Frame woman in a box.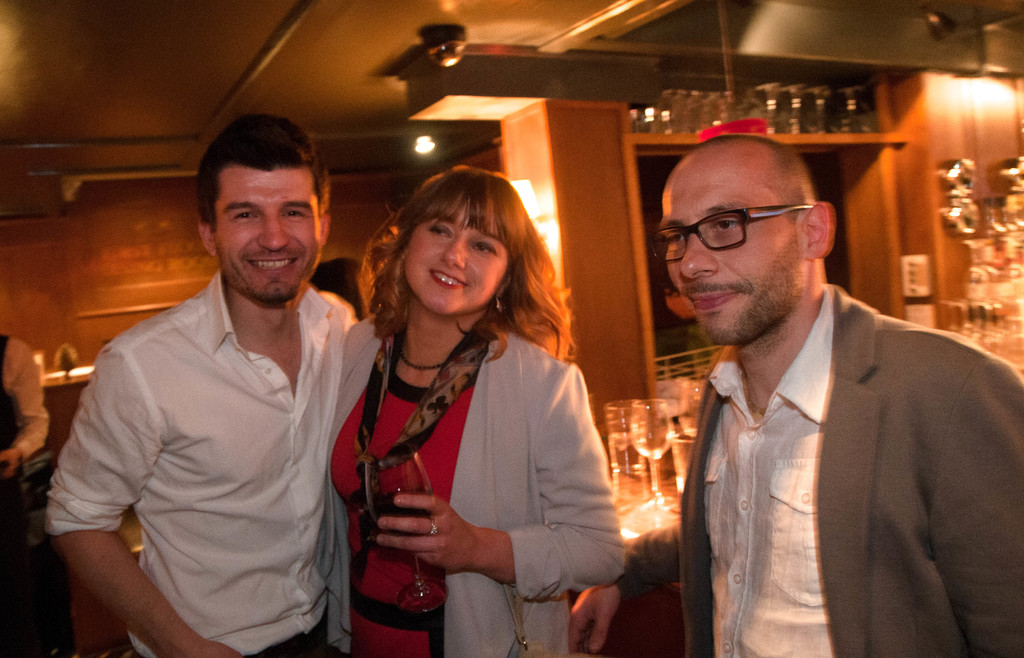
left=357, top=168, right=630, bottom=595.
